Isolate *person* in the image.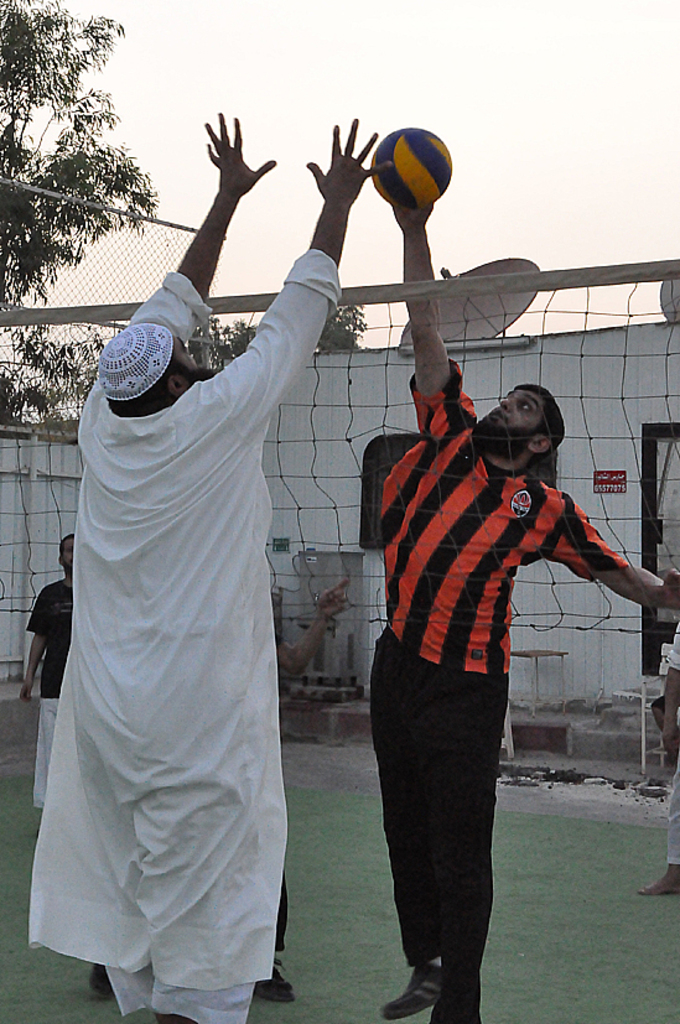
Isolated region: 31/111/389/1023.
